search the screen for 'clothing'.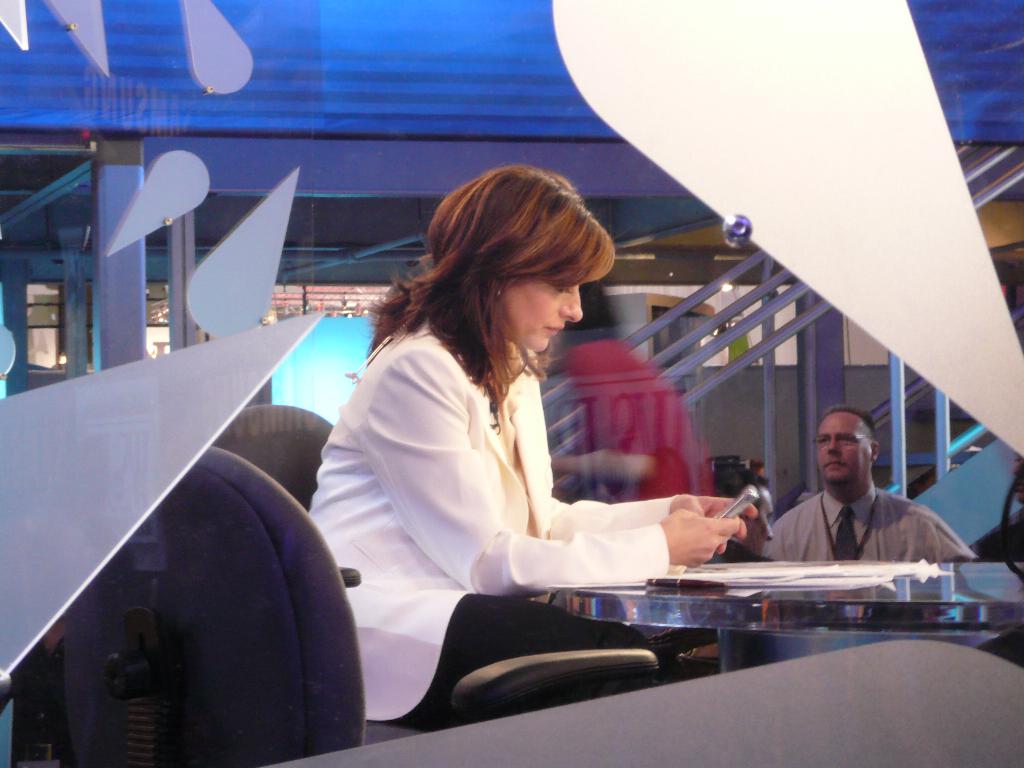
Found at <box>759,478,977,560</box>.
